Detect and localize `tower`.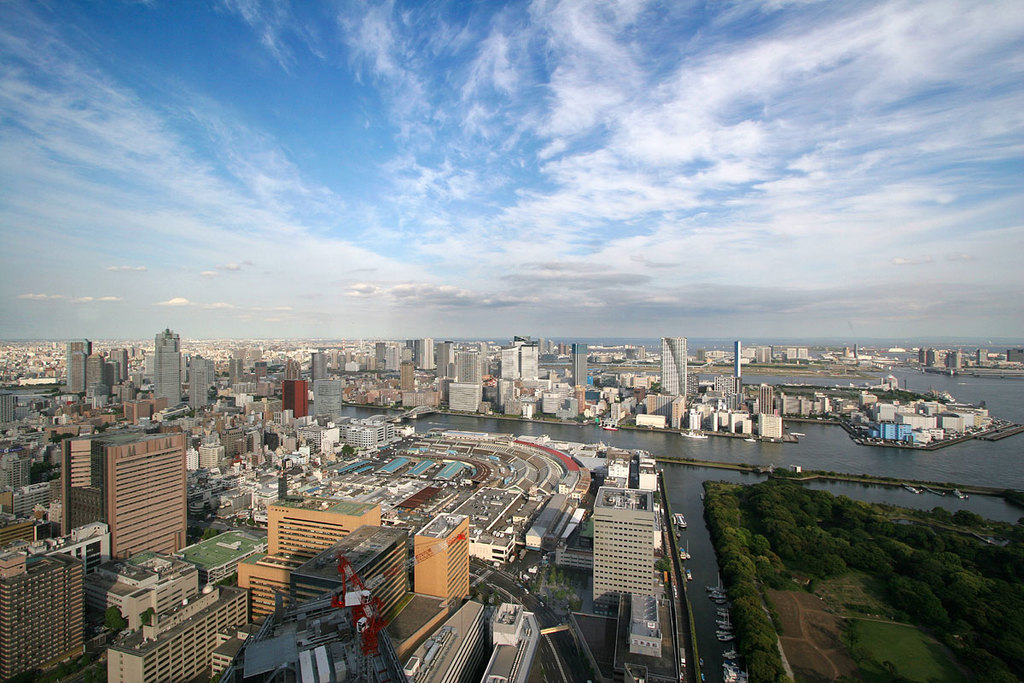
Localized at select_region(511, 336, 527, 352).
